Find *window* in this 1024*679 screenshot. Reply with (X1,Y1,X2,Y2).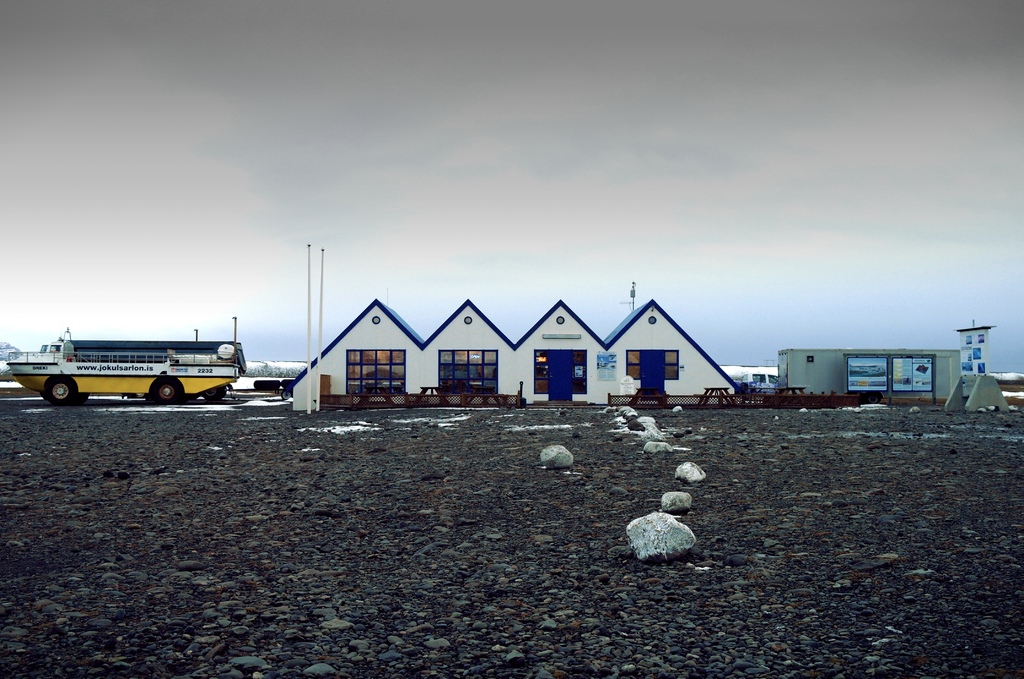
(628,350,682,381).
